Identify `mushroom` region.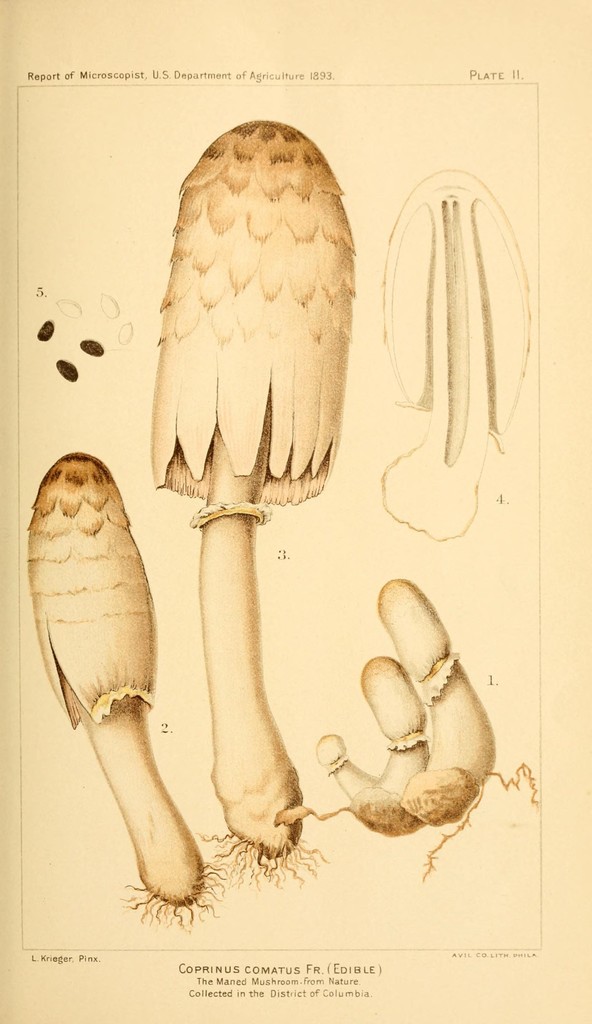
Region: region(22, 449, 208, 910).
